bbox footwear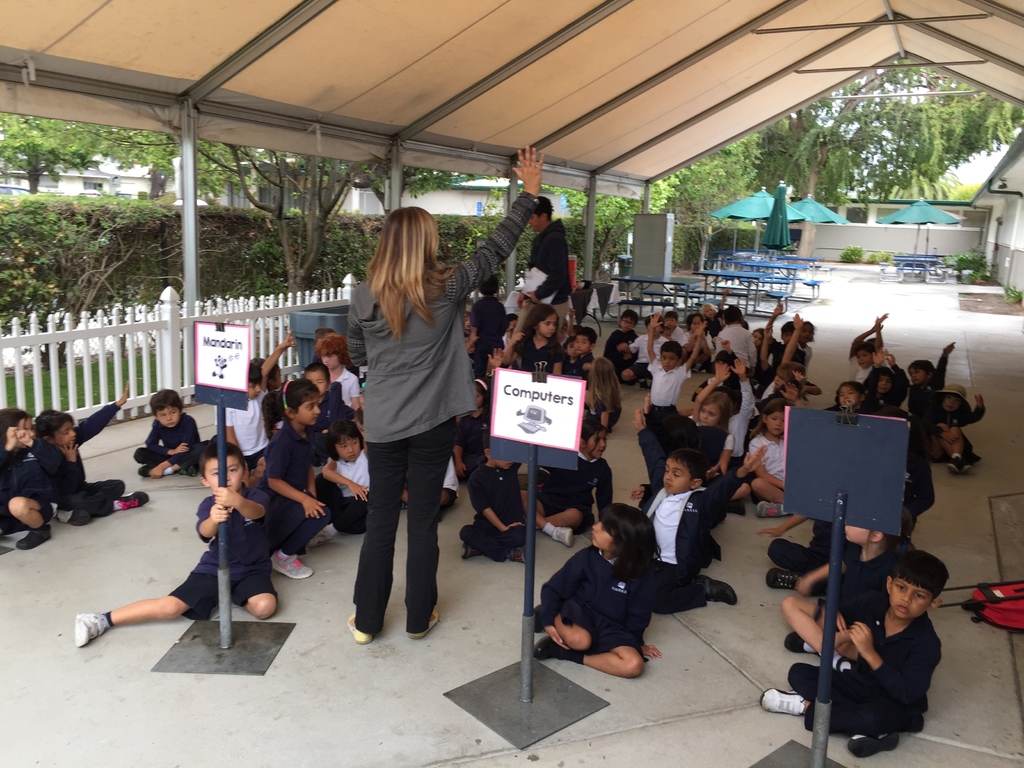
rect(110, 490, 152, 511)
